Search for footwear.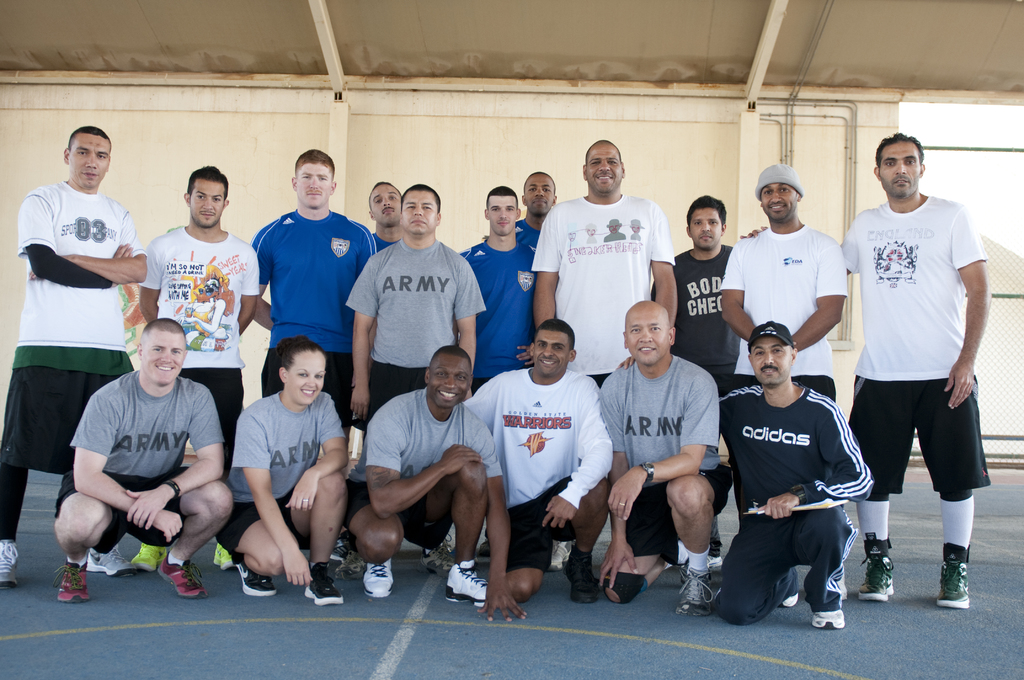
Found at left=301, top=562, right=346, bottom=605.
